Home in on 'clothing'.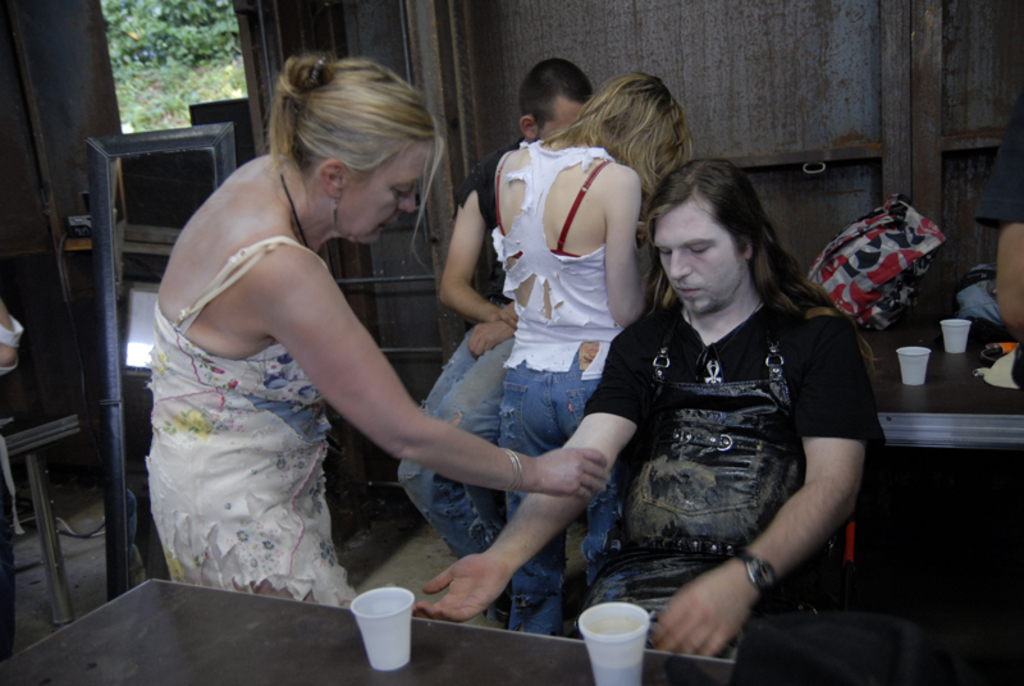
Homed in at [x1=571, y1=223, x2=868, y2=641].
